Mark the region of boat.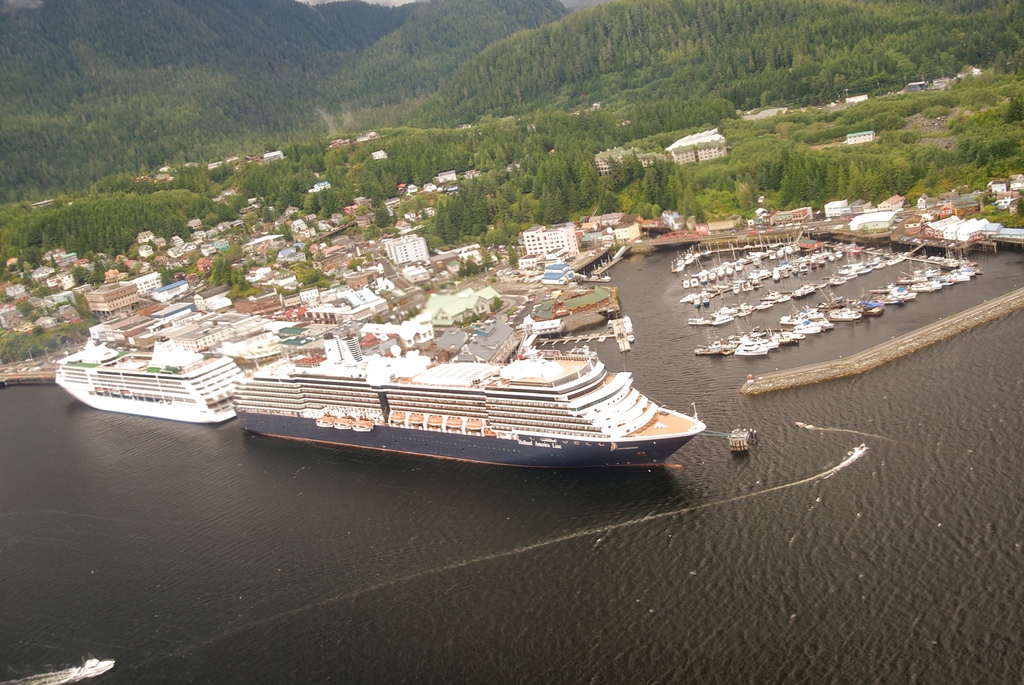
Region: bbox=[868, 280, 897, 302].
